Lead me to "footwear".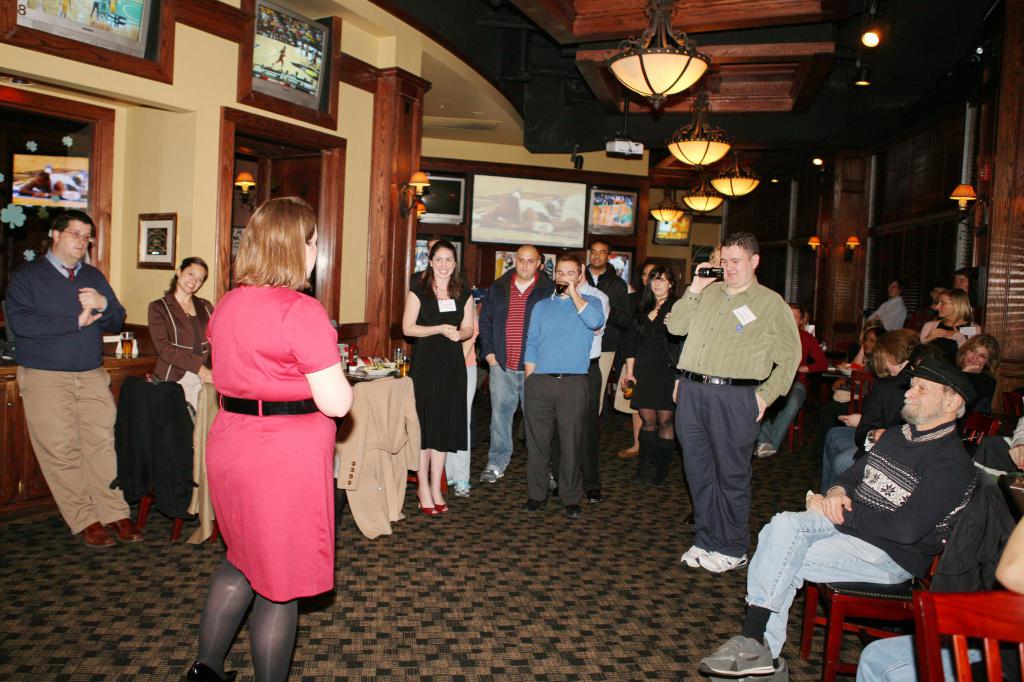
Lead to <bbox>433, 498, 449, 514</bbox>.
